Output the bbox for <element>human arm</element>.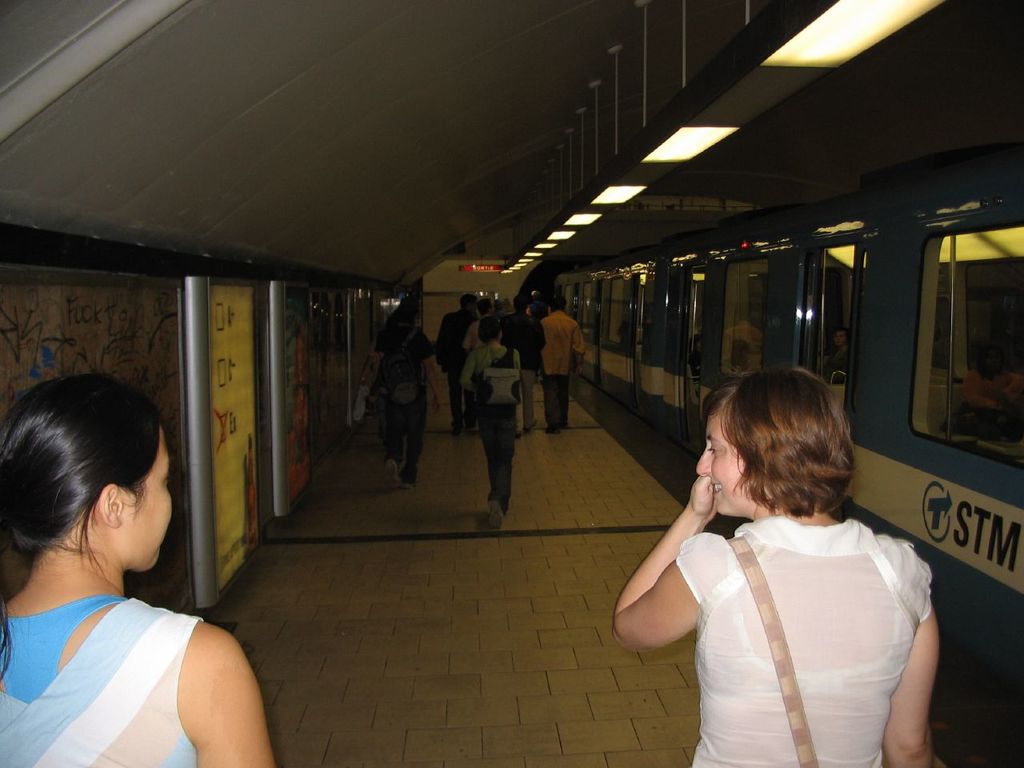
region(626, 464, 756, 673).
